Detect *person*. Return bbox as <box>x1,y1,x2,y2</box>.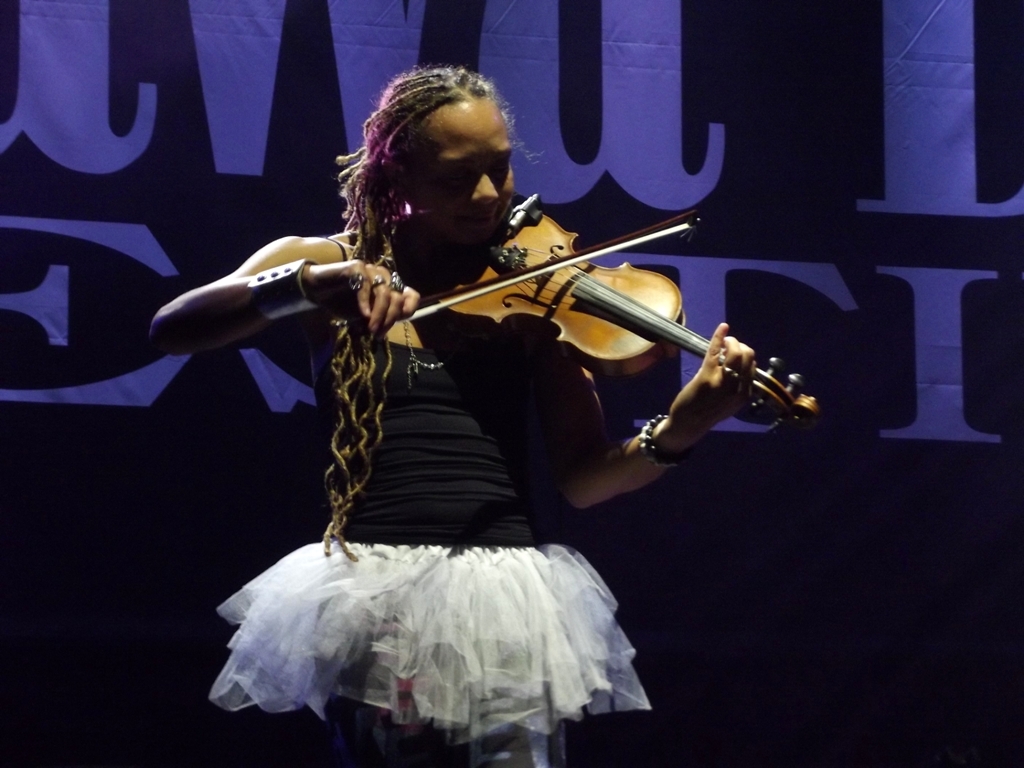
<box>203,94,777,664</box>.
